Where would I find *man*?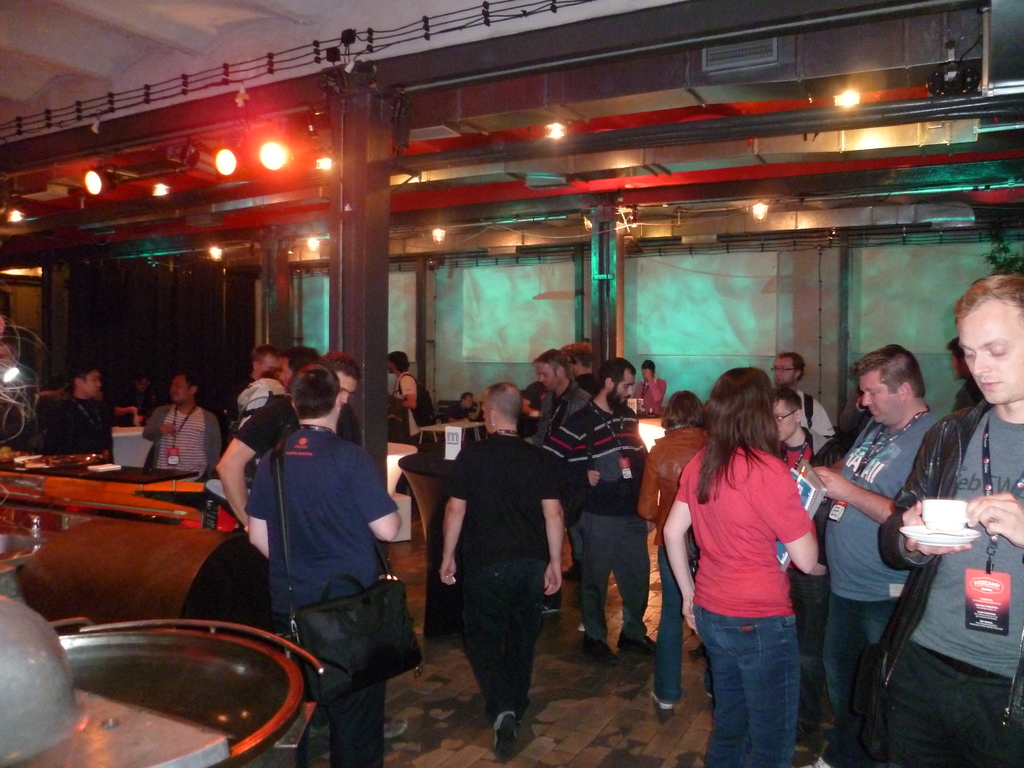
At rect(210, 347, 367, 535).
